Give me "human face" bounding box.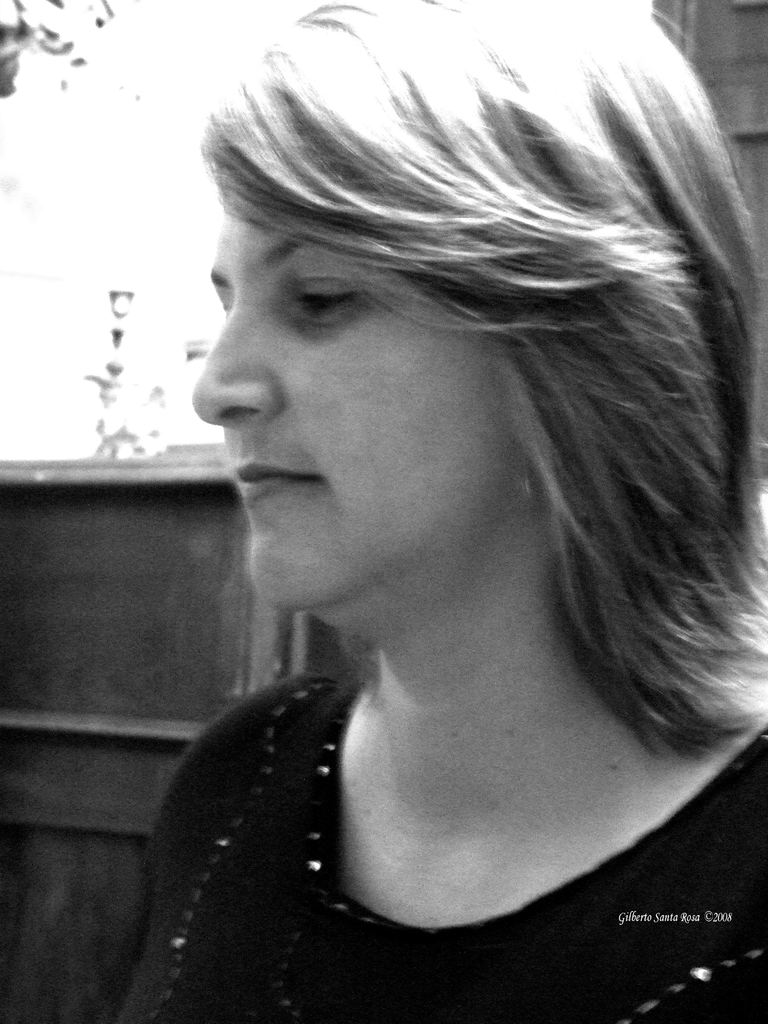
[190, 207, 520, 614].
